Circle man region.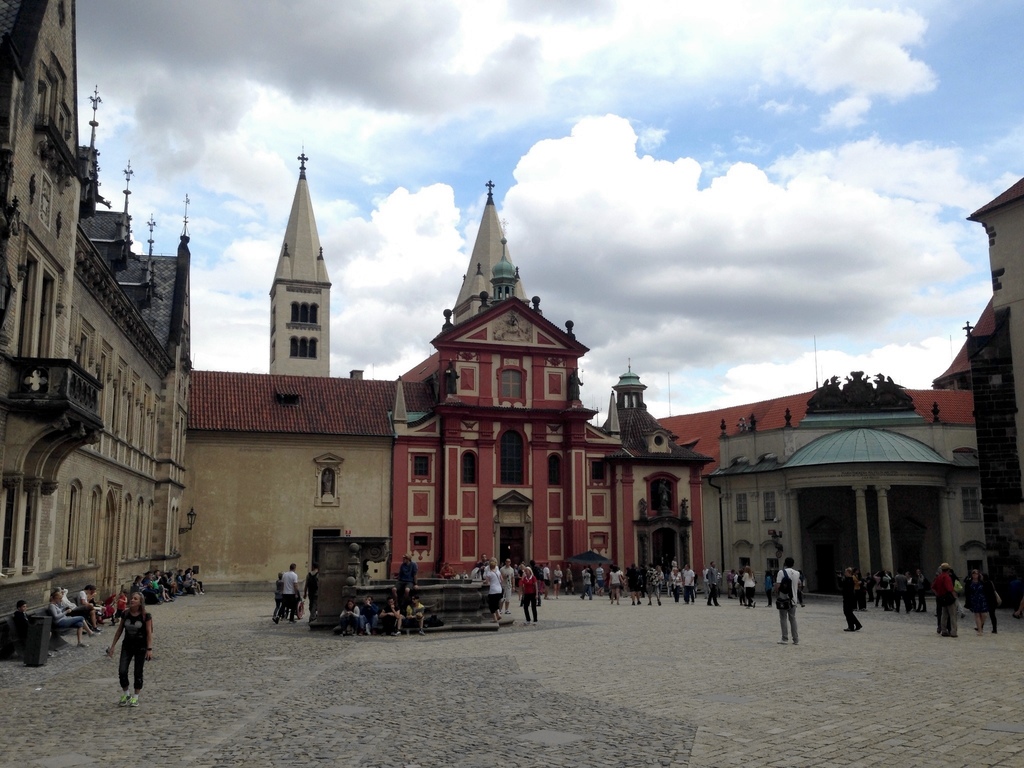
Region: select_region(383, 595, 402, 637).
